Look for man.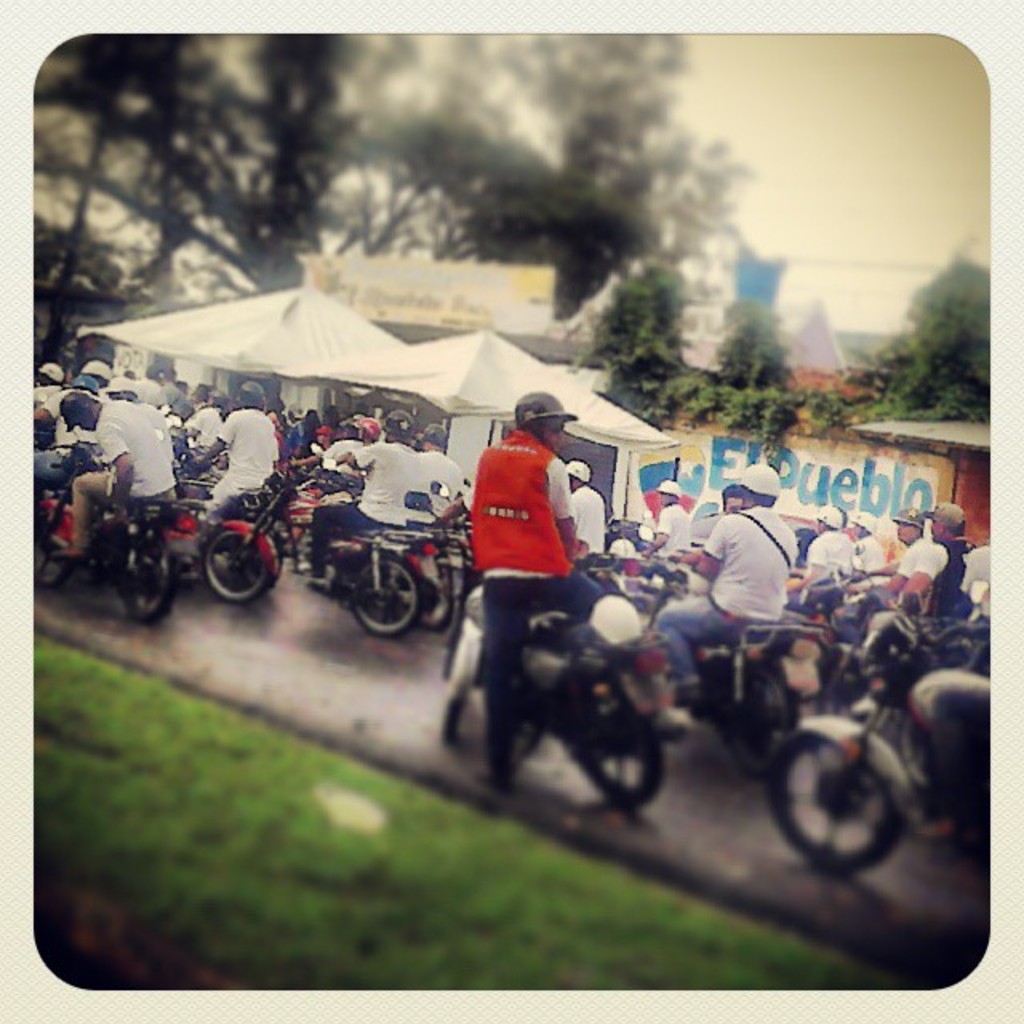
Found: bbox(464, 392, 626, 792).
